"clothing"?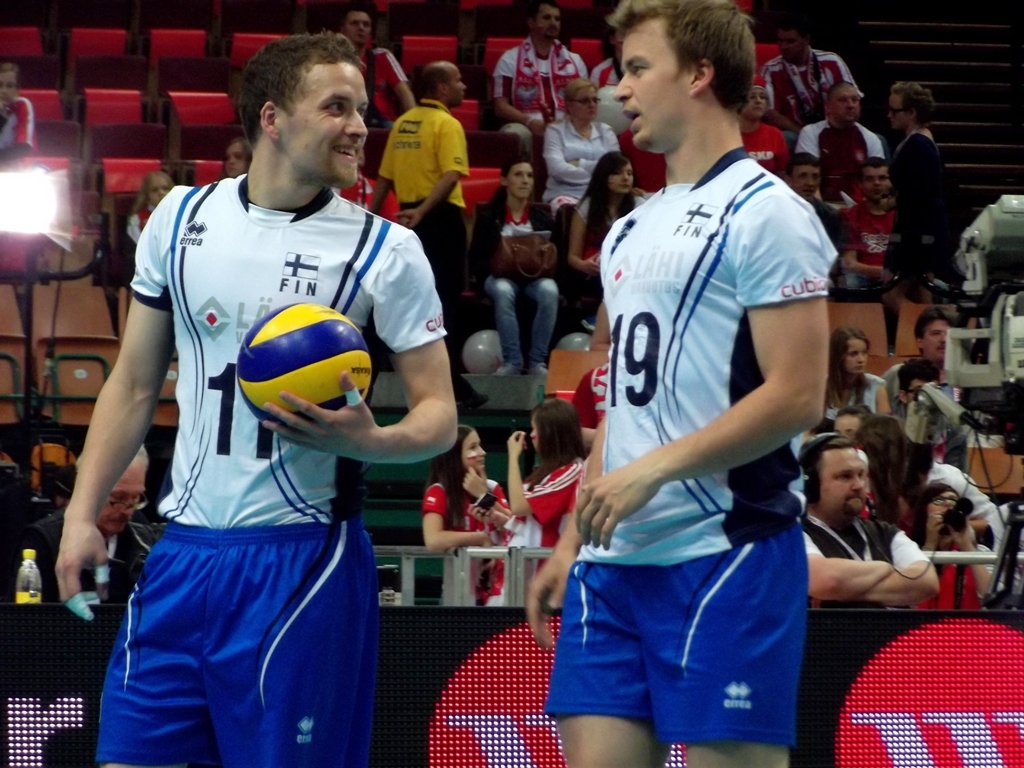
detection(564, 363, 606, 452)
